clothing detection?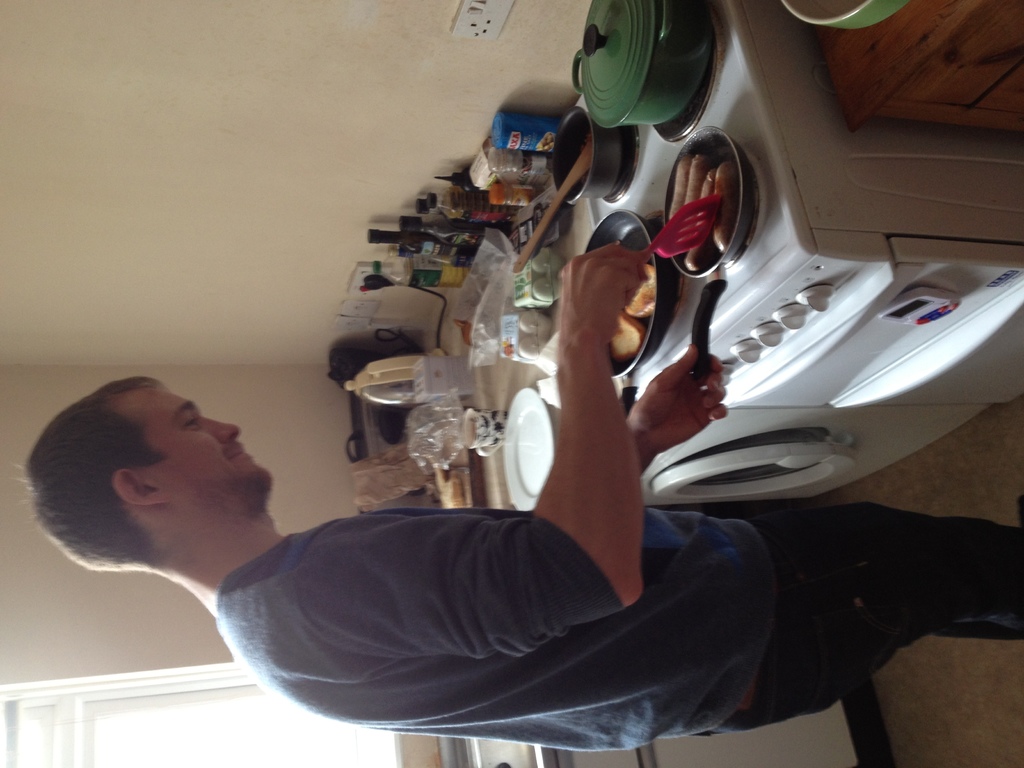
select_region(212, 501, 1023, 753)
